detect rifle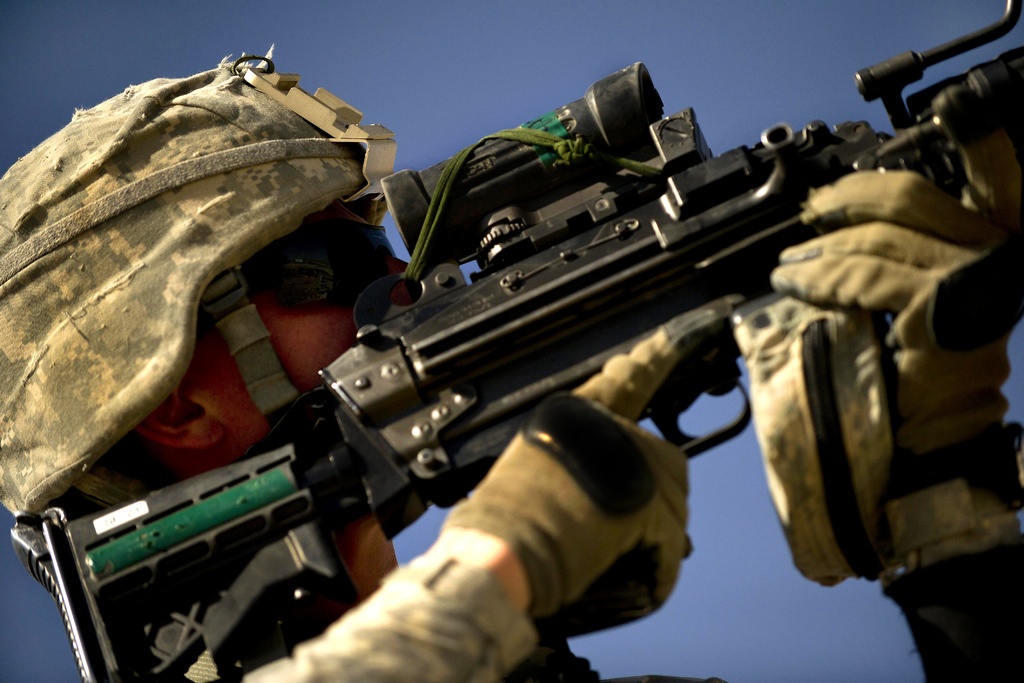
7:0:1023:682
